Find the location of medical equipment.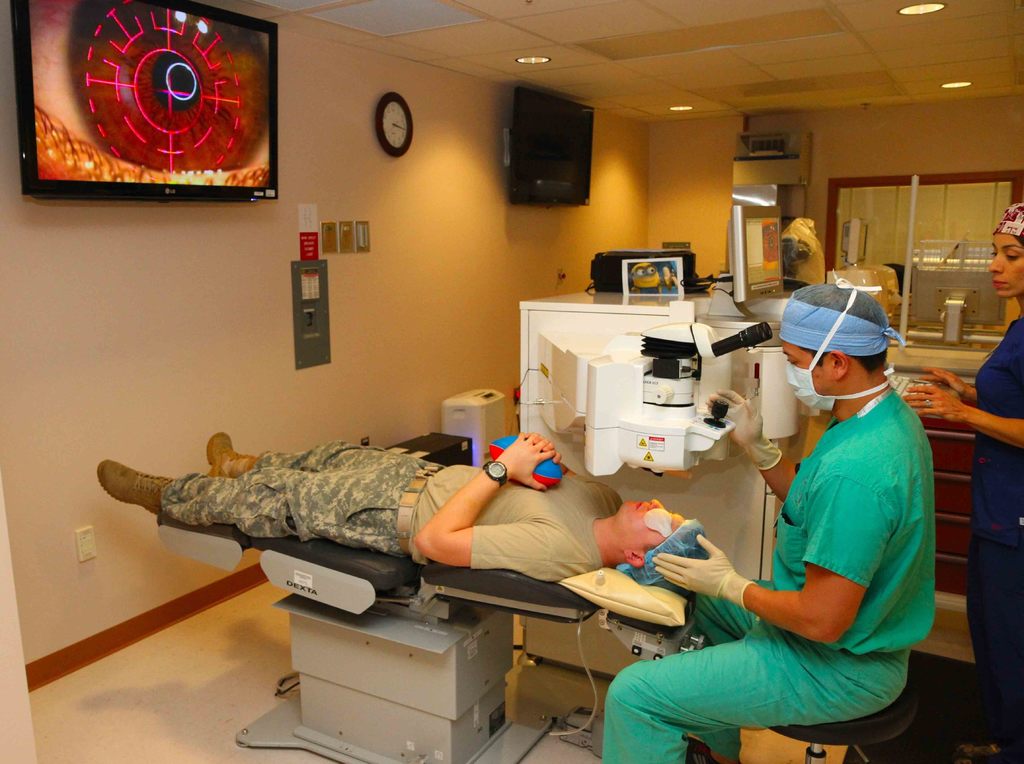
Location: pyautogui.locateOnScreen(159, 516, 708, 763).
